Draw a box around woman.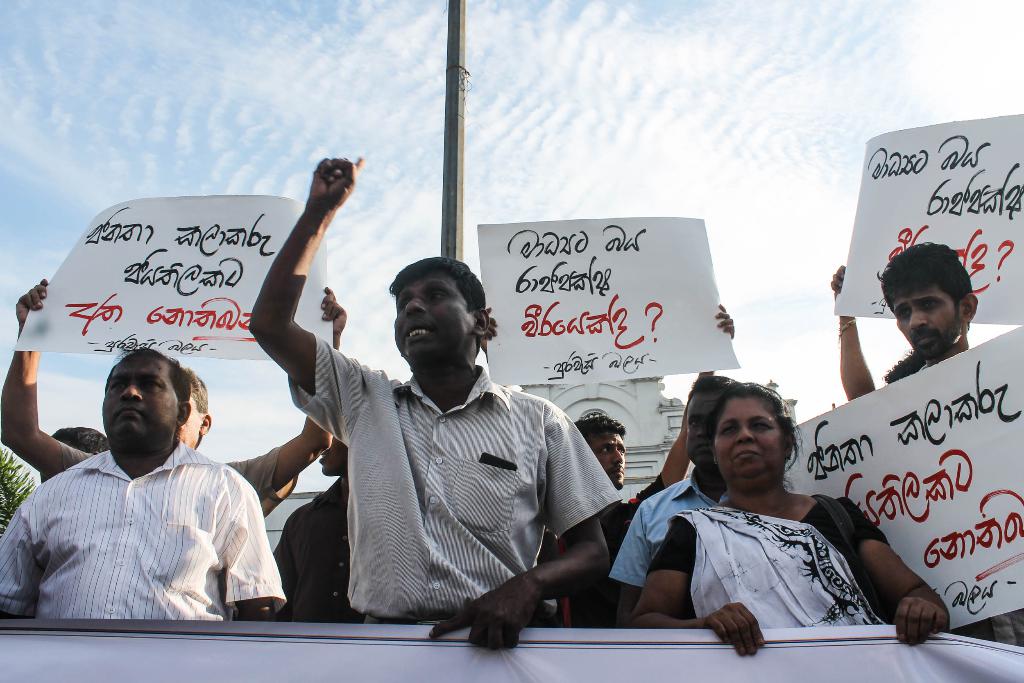
[x1=626, y1=383, x2=955, y2=659].
